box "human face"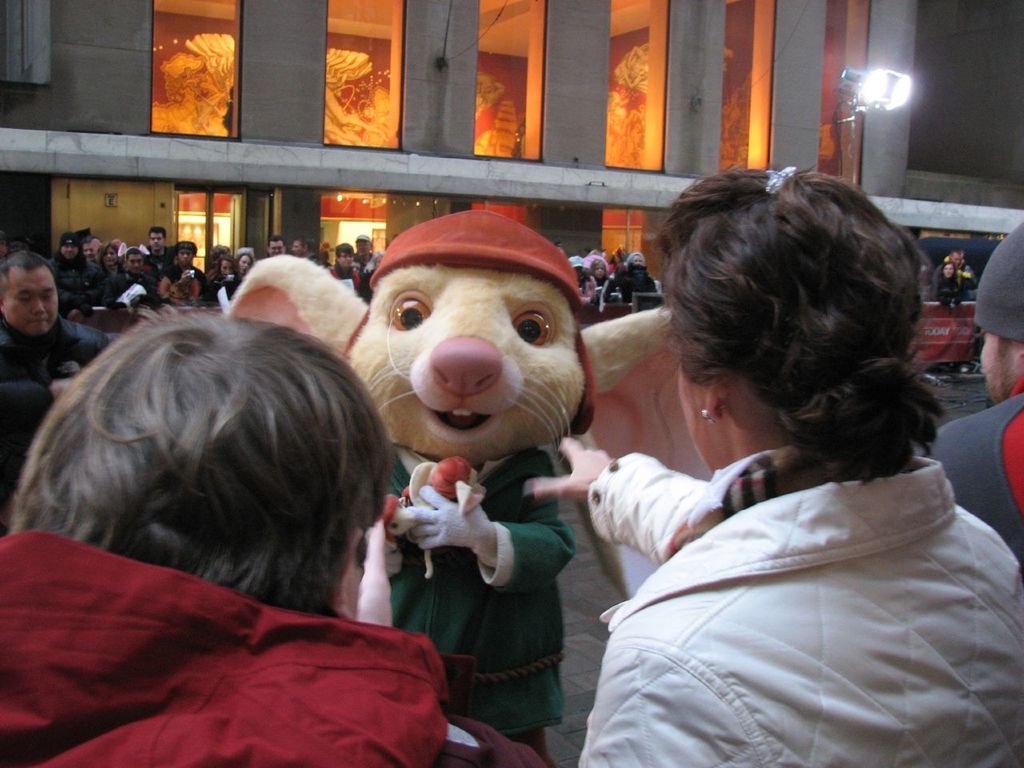
632:254:644:265
